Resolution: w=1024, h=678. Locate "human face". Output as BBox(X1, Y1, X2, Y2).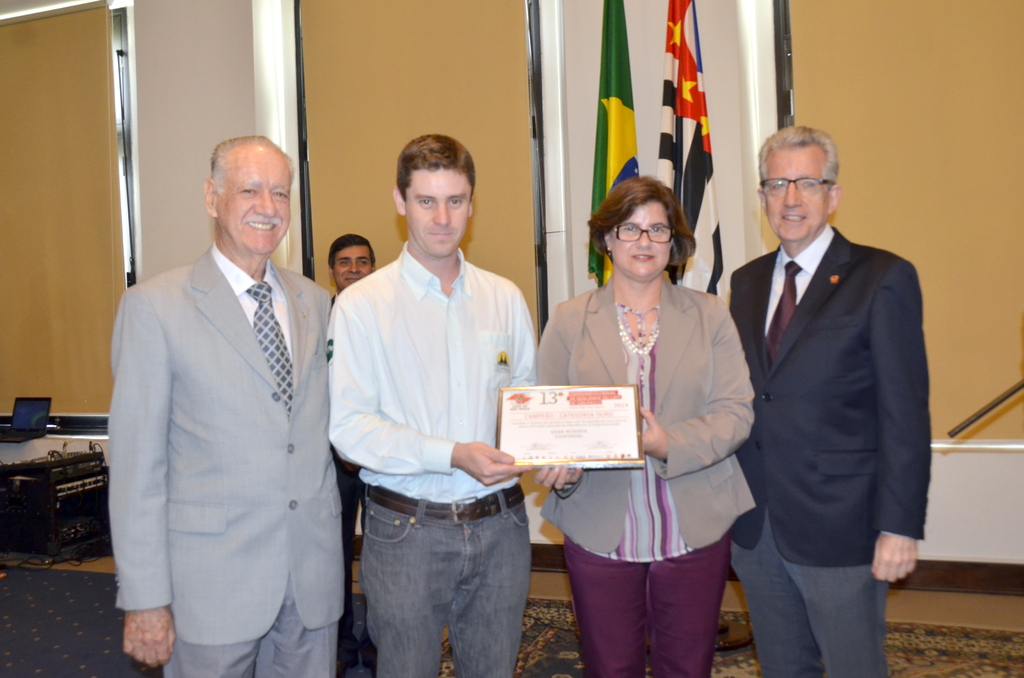
BBox(215, 160, 294, 254).
